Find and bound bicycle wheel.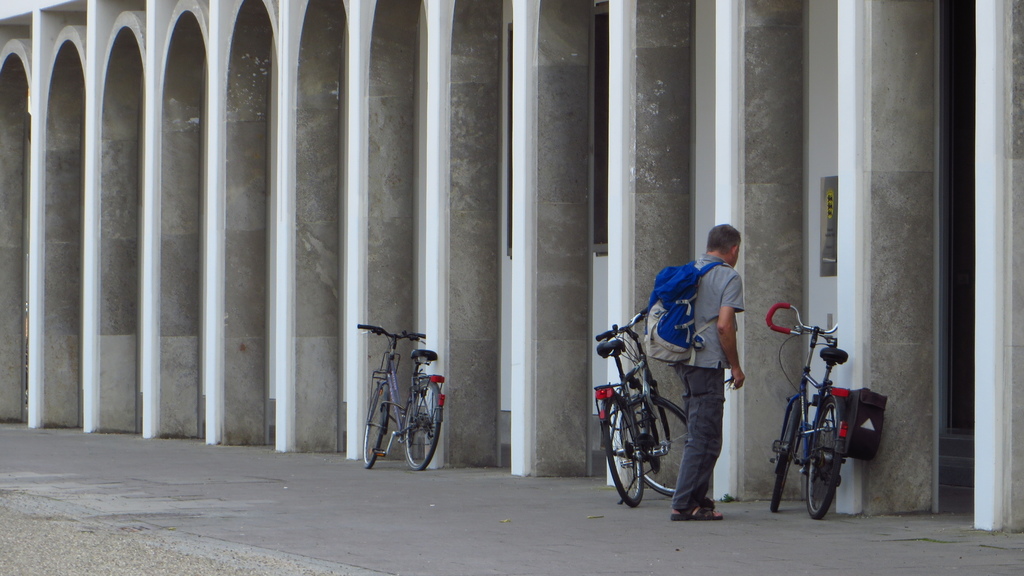
Bound: x1=801 y1=392 x2=844 y2=524.
